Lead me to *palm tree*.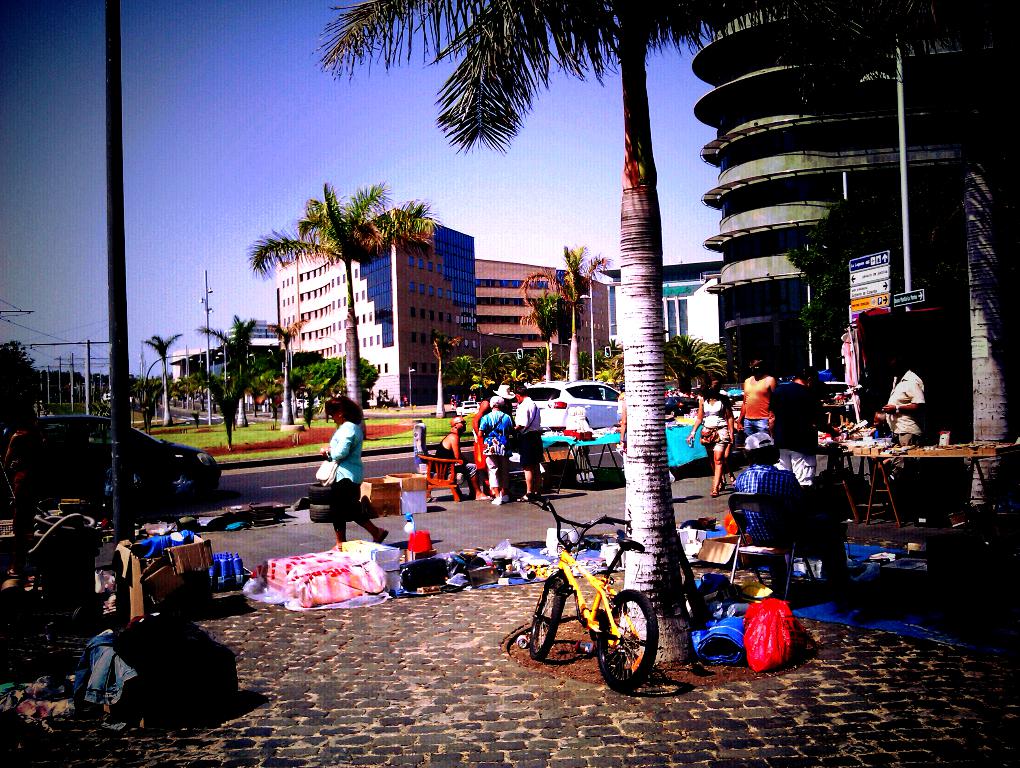
Lead to <region>334, 0, 747, 658</region>.
